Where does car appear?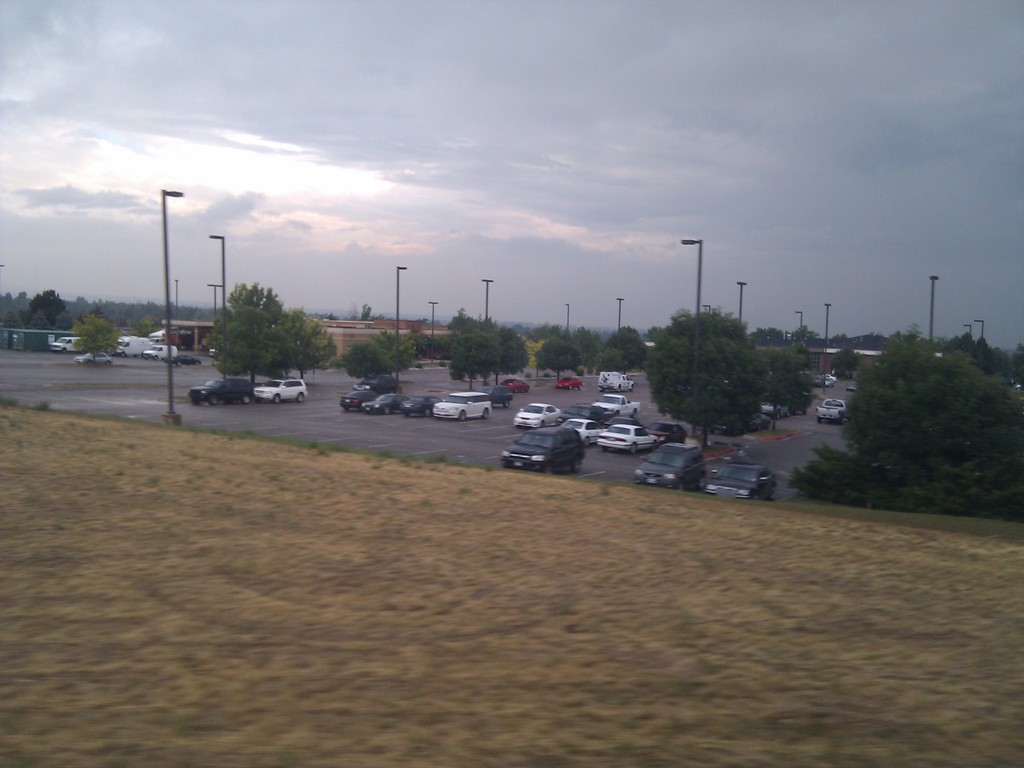
Appears at pyautogui.locateOnScreen(814, 399, 848, 421).
